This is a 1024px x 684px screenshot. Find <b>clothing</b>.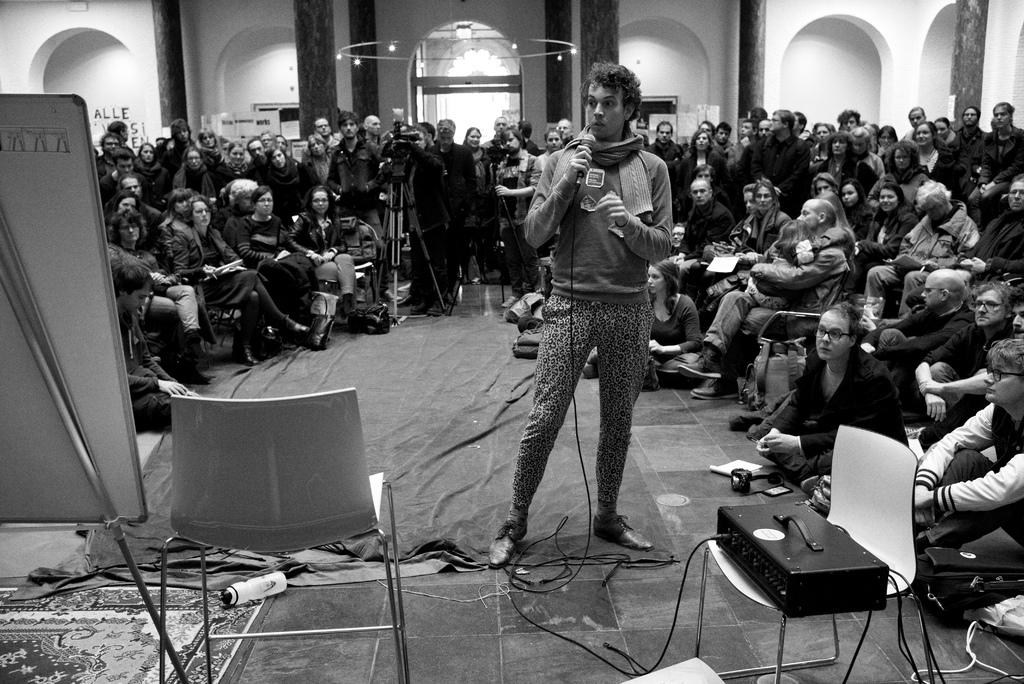
Bounding box: <box>765,348,907,480</box>.
